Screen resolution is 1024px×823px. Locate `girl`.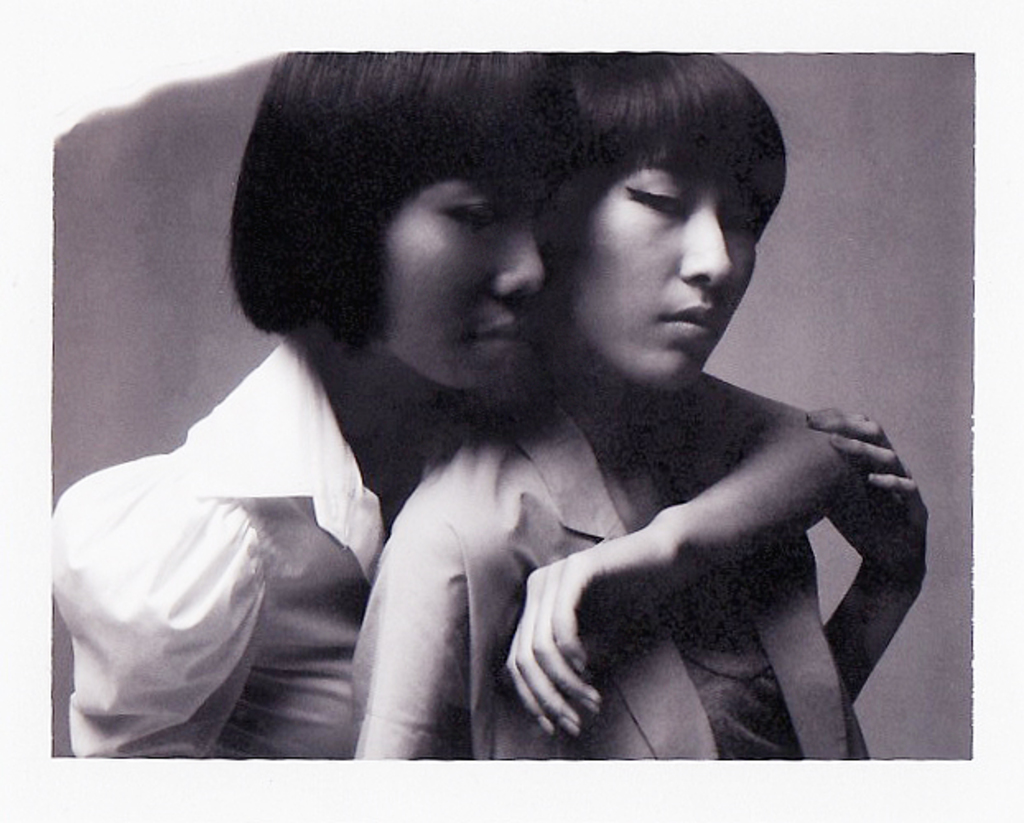
<bbox>344, 49, 929, 767</bbox>.
